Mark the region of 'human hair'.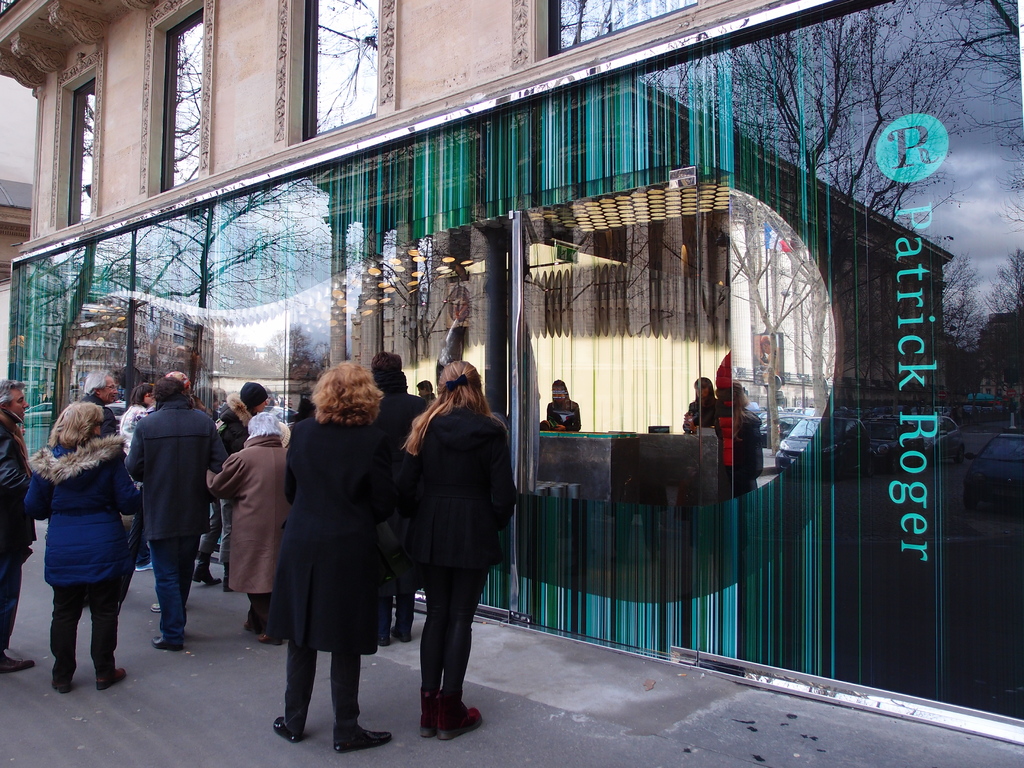
Region: {"left": 402, "top": 361, "right": 492, "bottom": 455}.
